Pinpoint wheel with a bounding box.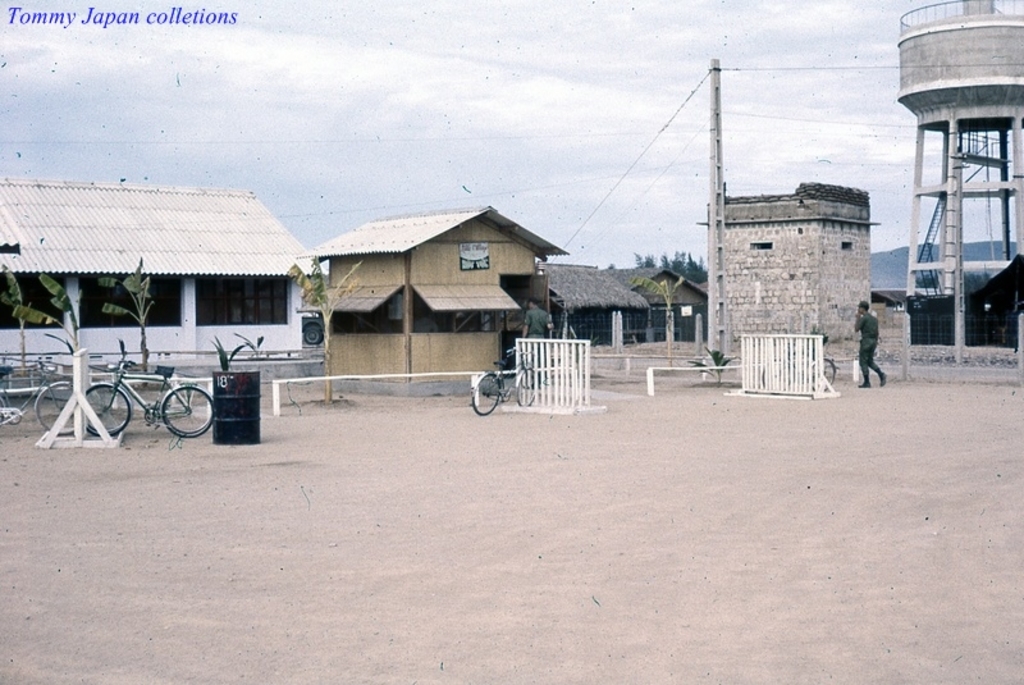
box=[87, 382, 131, 434].
